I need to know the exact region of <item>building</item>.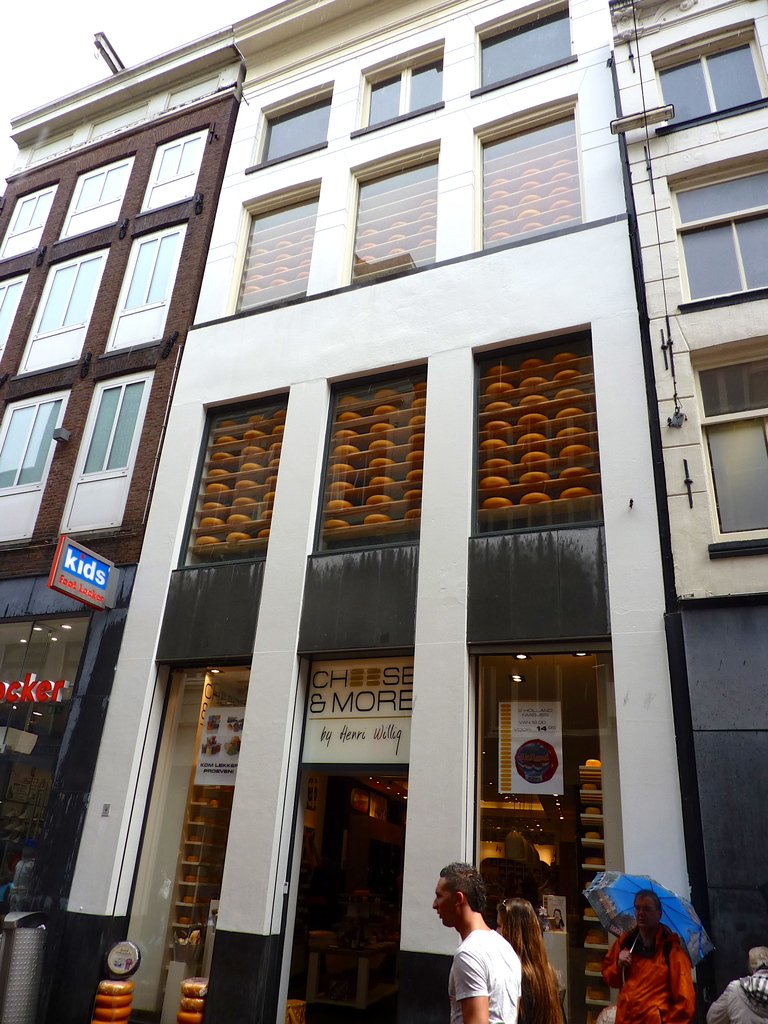
Region: l=68, t=0, r=689, b=1023.
